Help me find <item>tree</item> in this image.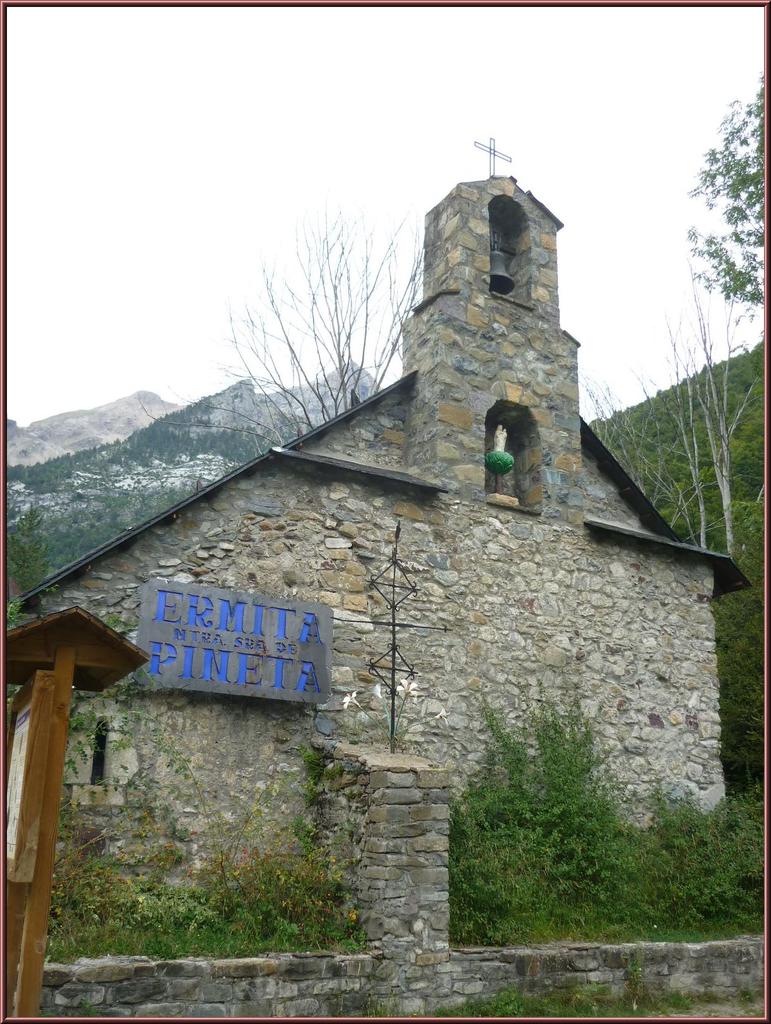
Found it: rect(617, 295, 748, 540).
